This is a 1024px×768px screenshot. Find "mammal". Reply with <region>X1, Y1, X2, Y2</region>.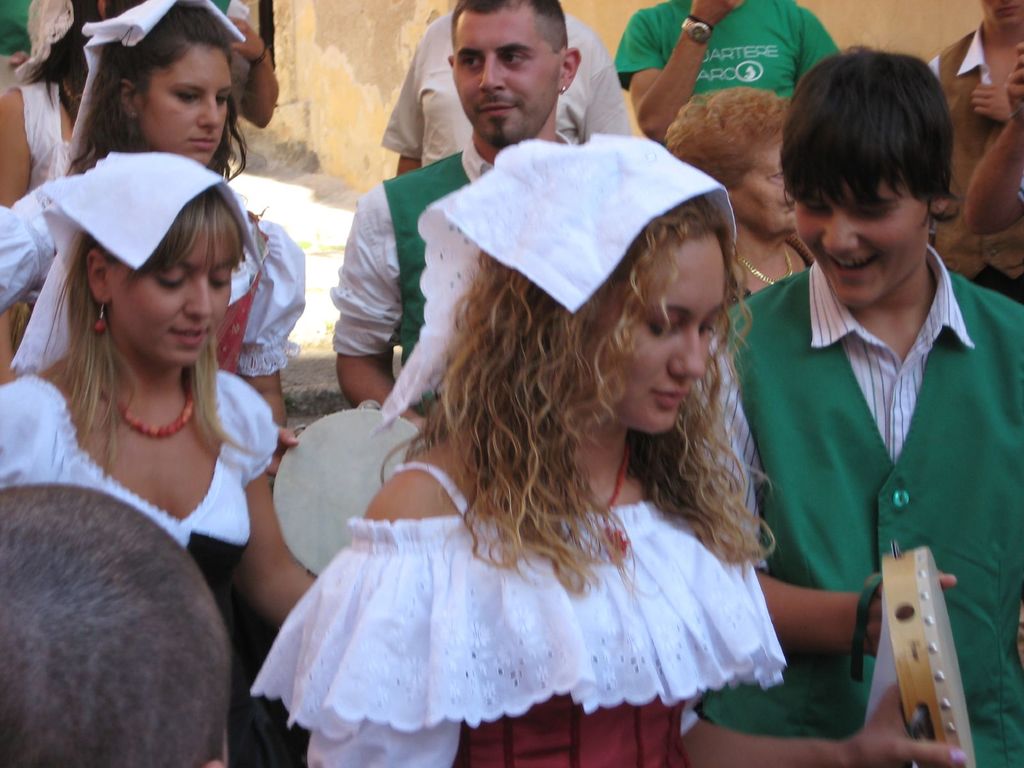
<region>257, 130, 967, 767</region>.
